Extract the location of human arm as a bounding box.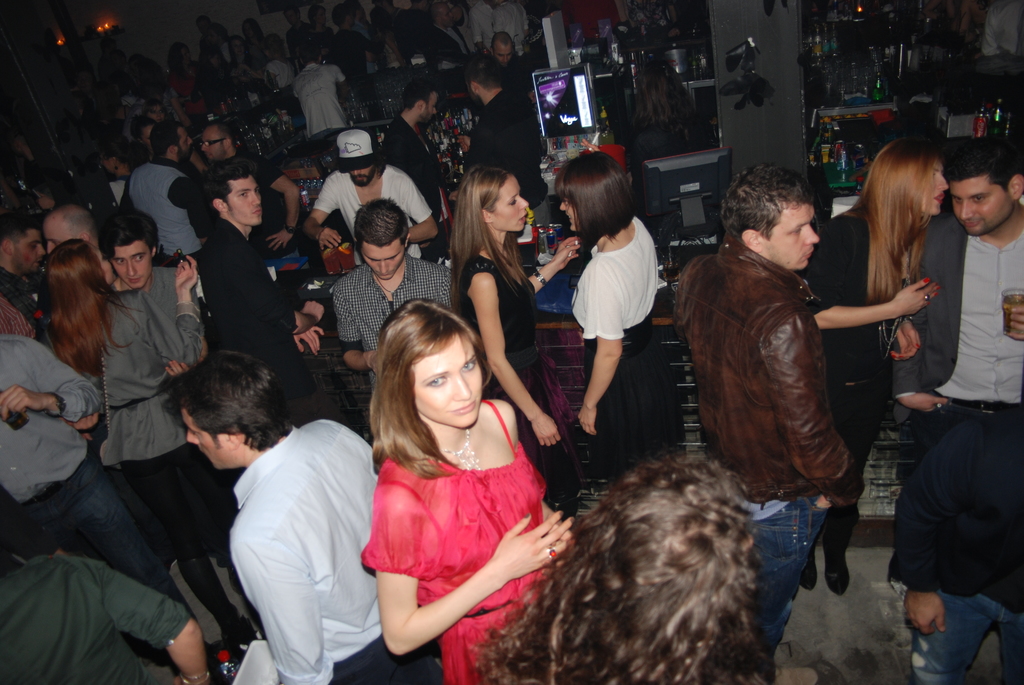
(left=570, top=264, right=632, bottom=433).
